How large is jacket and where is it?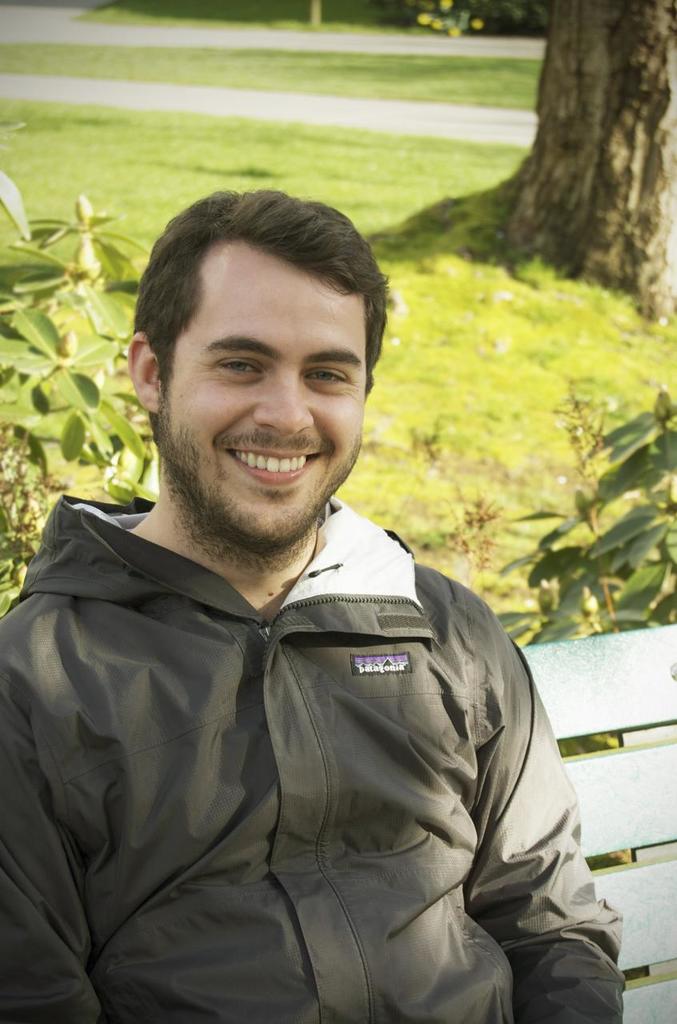
Bounding box: [0, 492, 626, 1023].
